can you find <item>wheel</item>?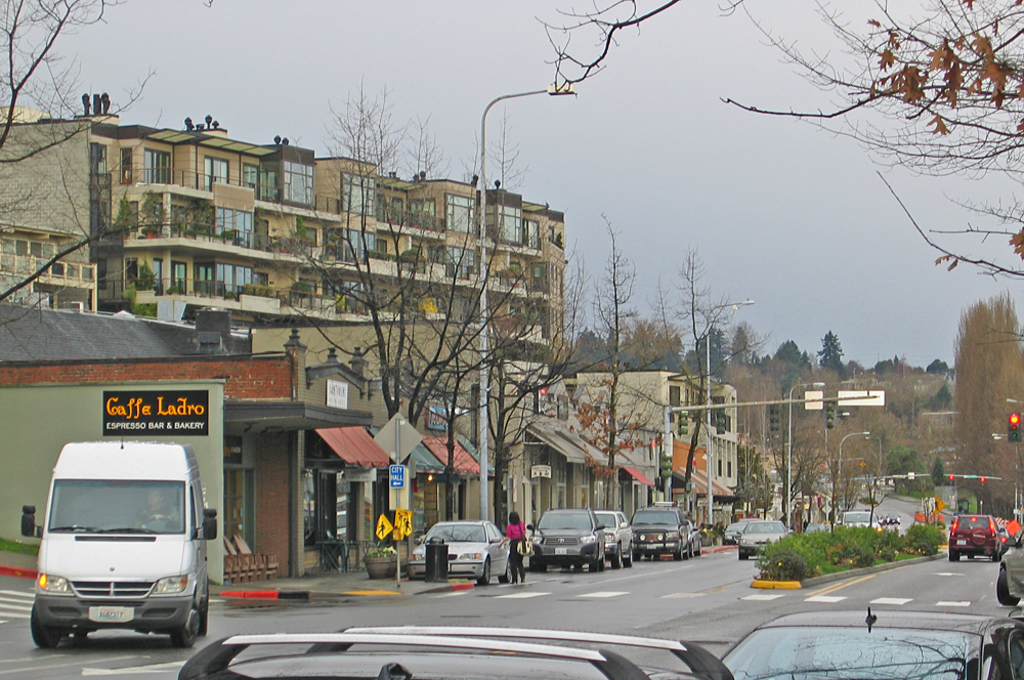
Yes, bounding box: [200,600,213,632].
